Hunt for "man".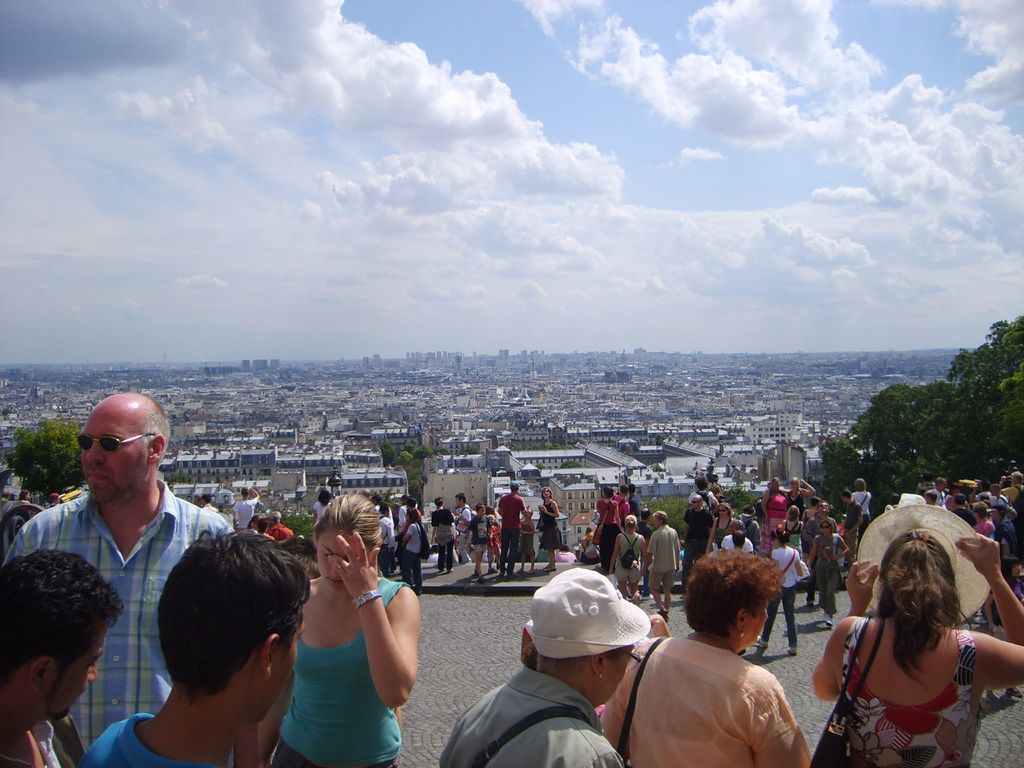
Hunted down at 234 484 262 534.
